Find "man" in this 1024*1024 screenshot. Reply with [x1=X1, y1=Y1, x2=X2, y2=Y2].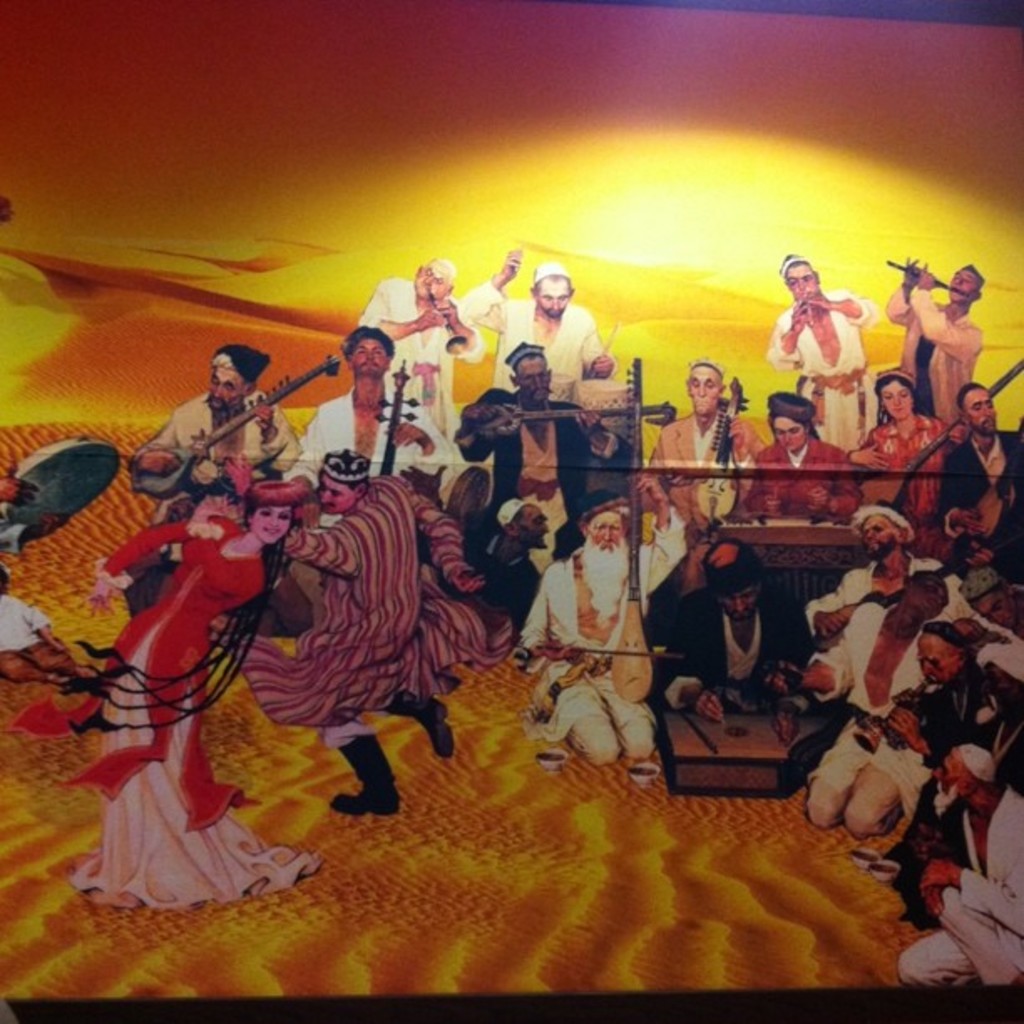
[x1=888, y1=254, x2=986, y2=430].
